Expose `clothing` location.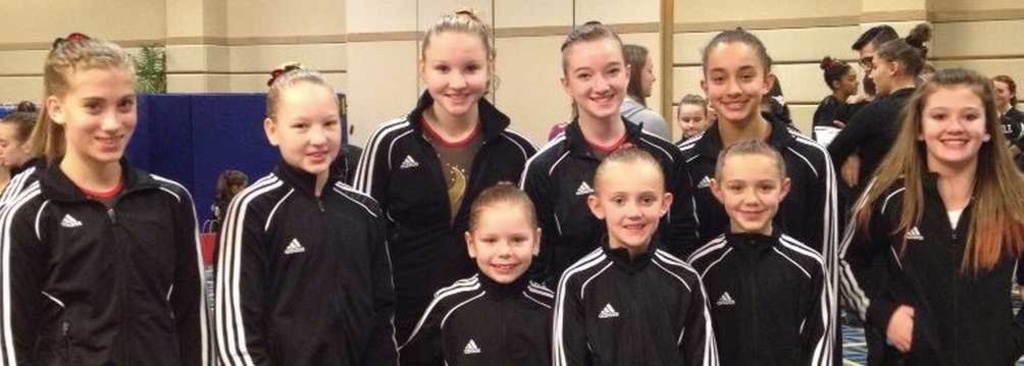
Exposed at BBox(816, 85, 842, 145).
